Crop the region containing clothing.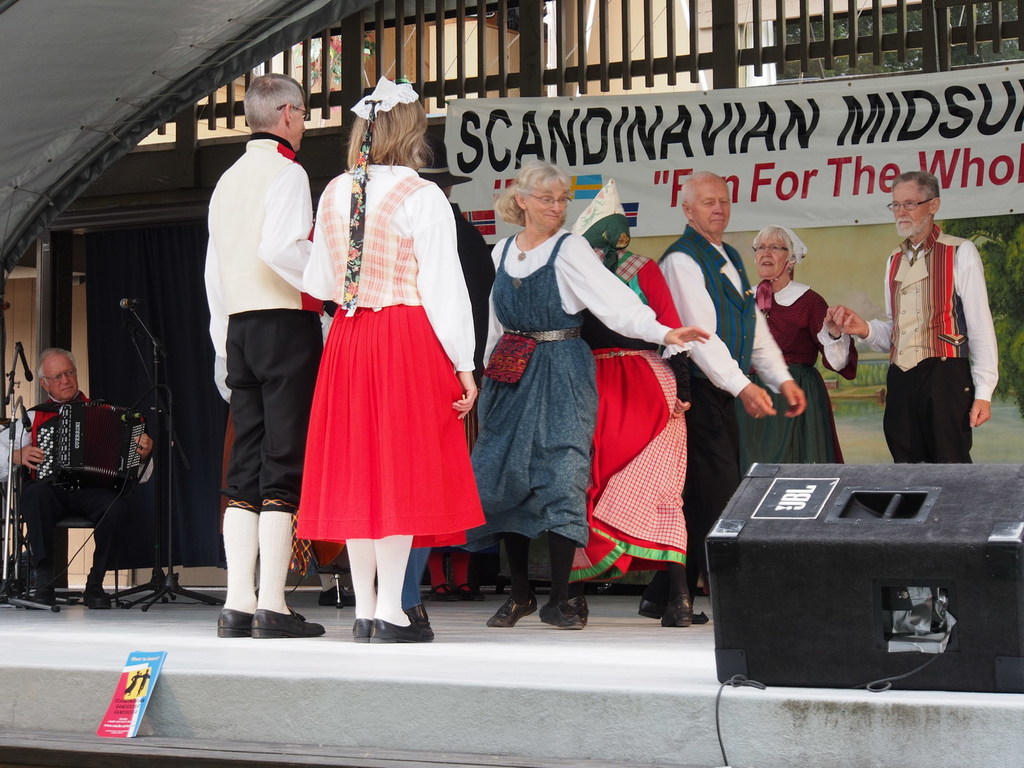
Crop region: detection(650, 217, 794, 562).
